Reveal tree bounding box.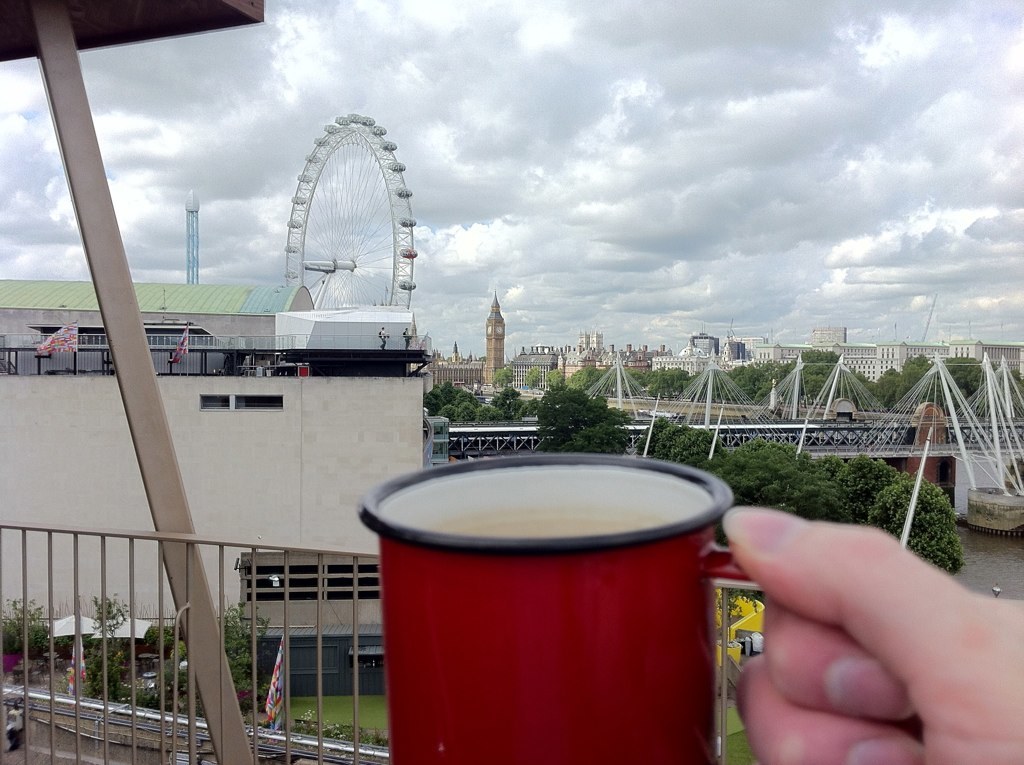
Revealed: <region>428, 383, 456, 401</region>.
